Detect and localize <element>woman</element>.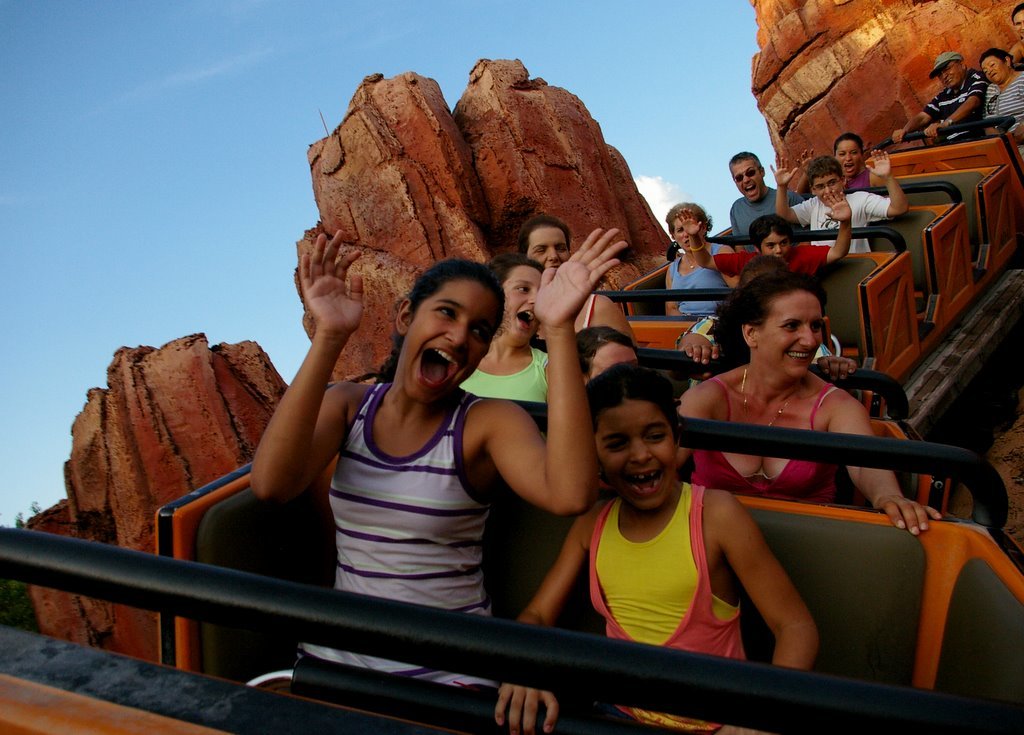
Localized at left=980, top=44, right=1023, bottom=141.
